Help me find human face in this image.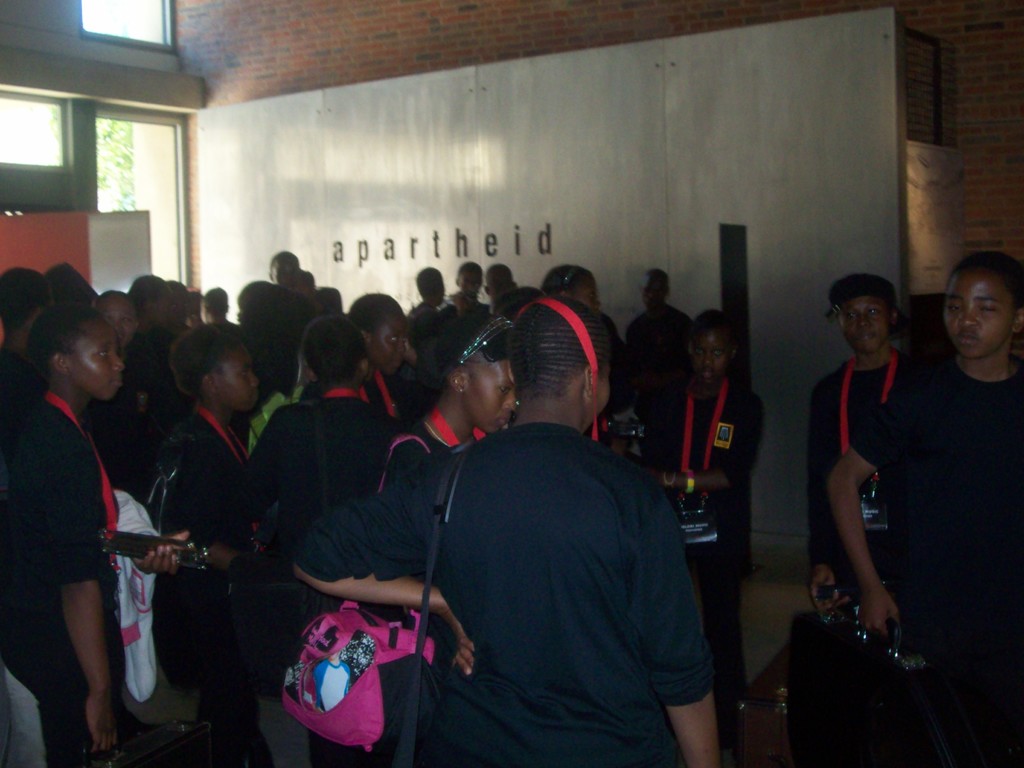
Found it: [71,325,125,399].
